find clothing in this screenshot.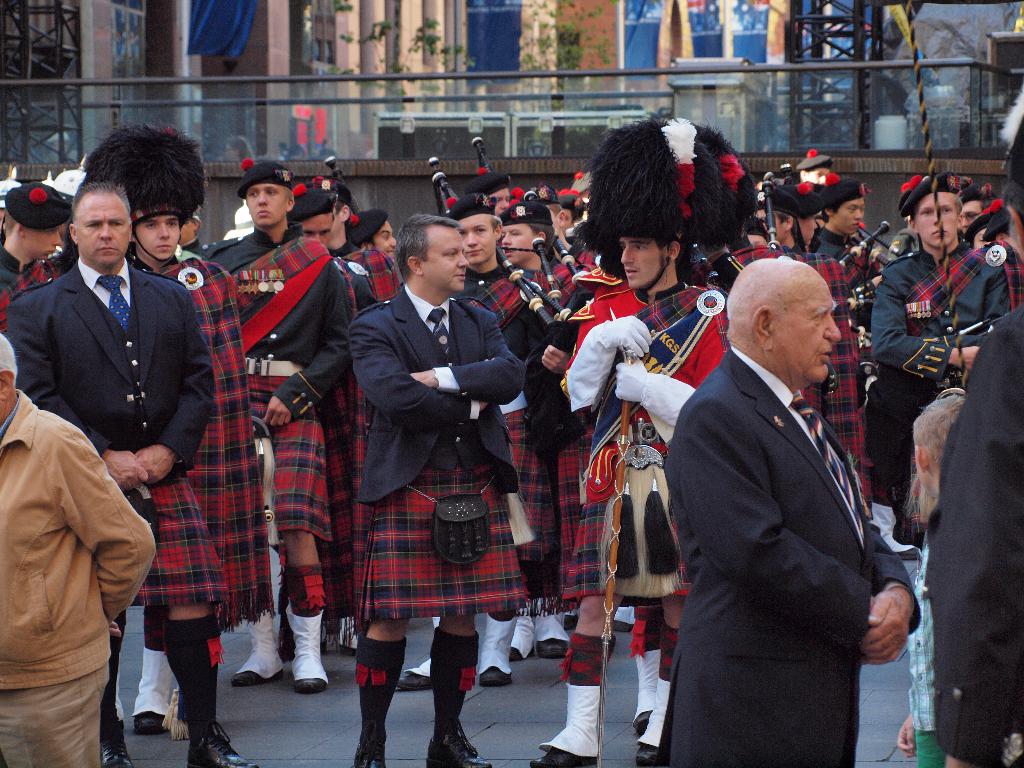
The bounding box for clothing is 714 242 877 511.
